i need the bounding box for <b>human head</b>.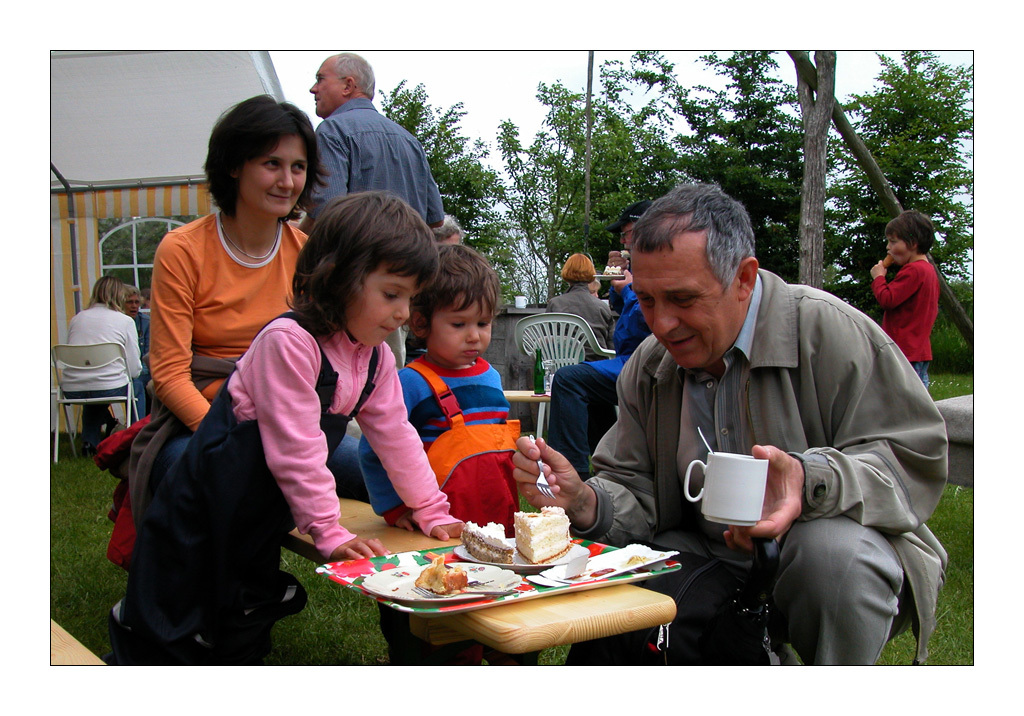
Here it is: {"x1": 90, "y1": 275, "x2": 122, "y2": 302}.
